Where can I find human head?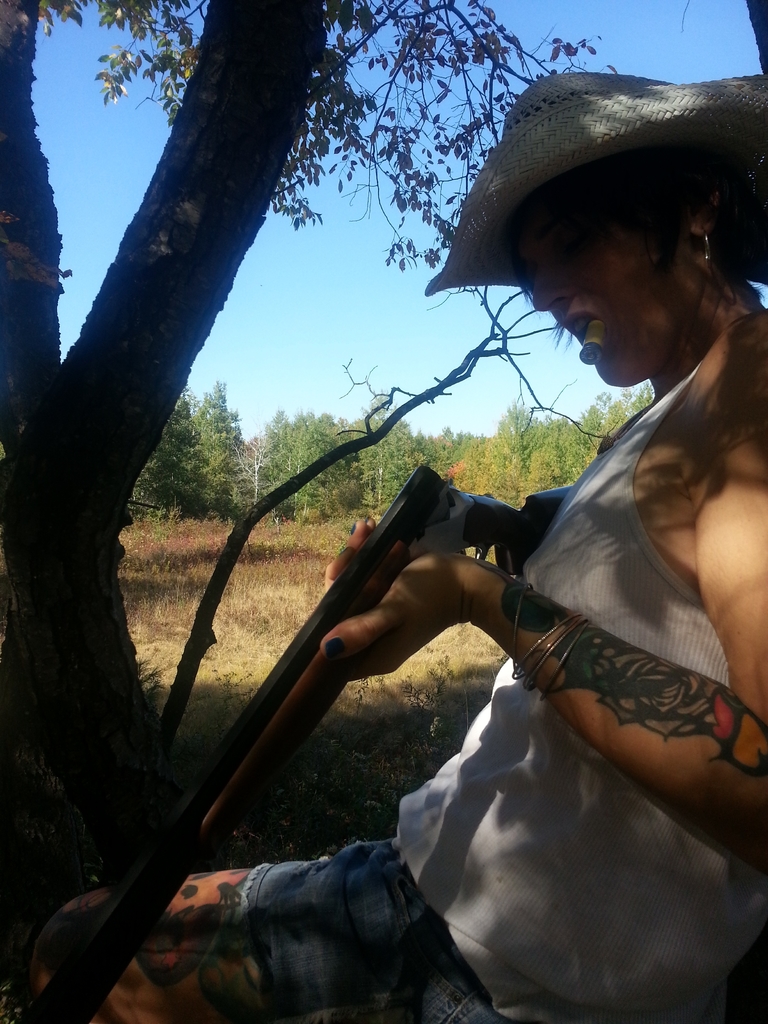
You can find it at box=[474, 104, 749, 395].
